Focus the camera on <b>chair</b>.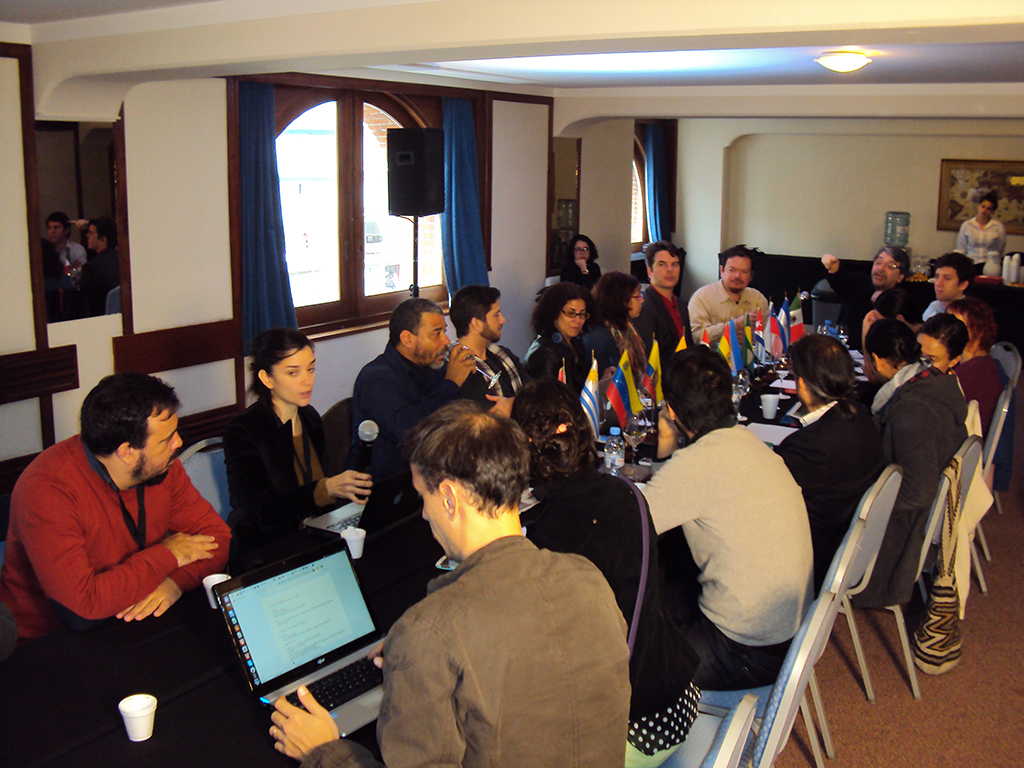
Focus region: [left=697, top=692, right=759, bottom=767].
